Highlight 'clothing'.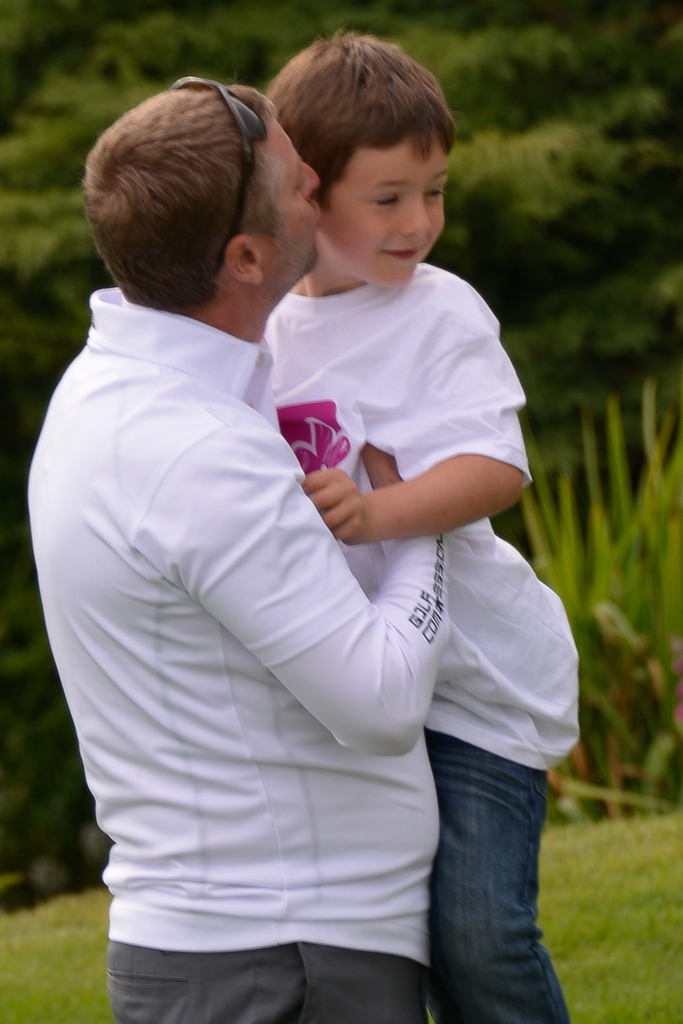
Highlighted region: detection(28, 278, 454, 1023).
